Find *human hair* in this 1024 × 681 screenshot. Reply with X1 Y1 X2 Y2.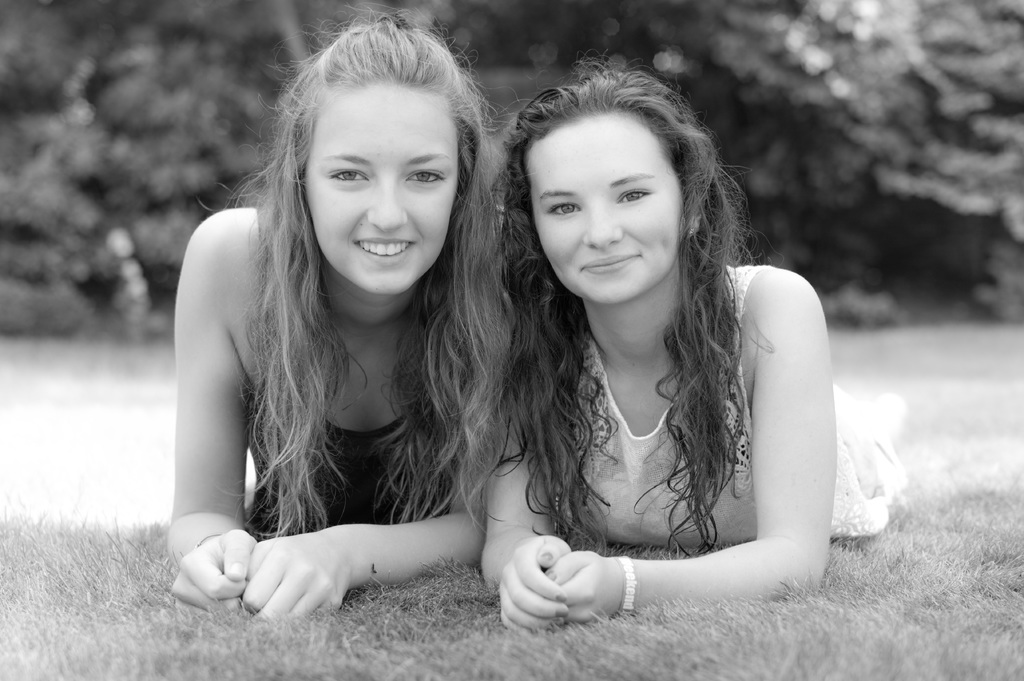
207 3 522 517.
